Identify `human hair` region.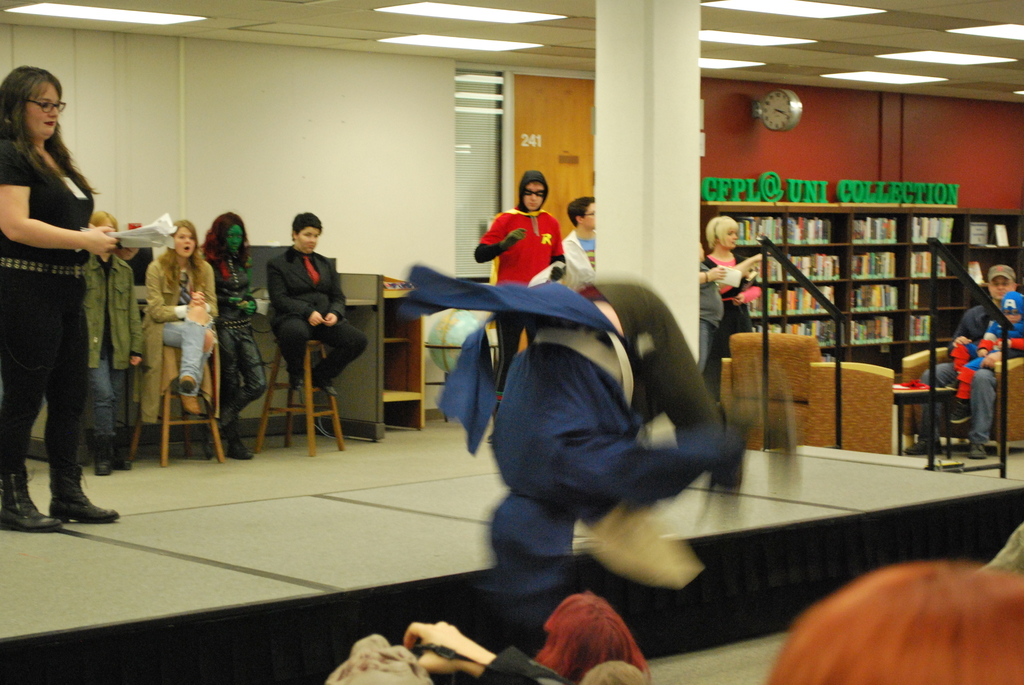
Region: 567:196:595:229.
